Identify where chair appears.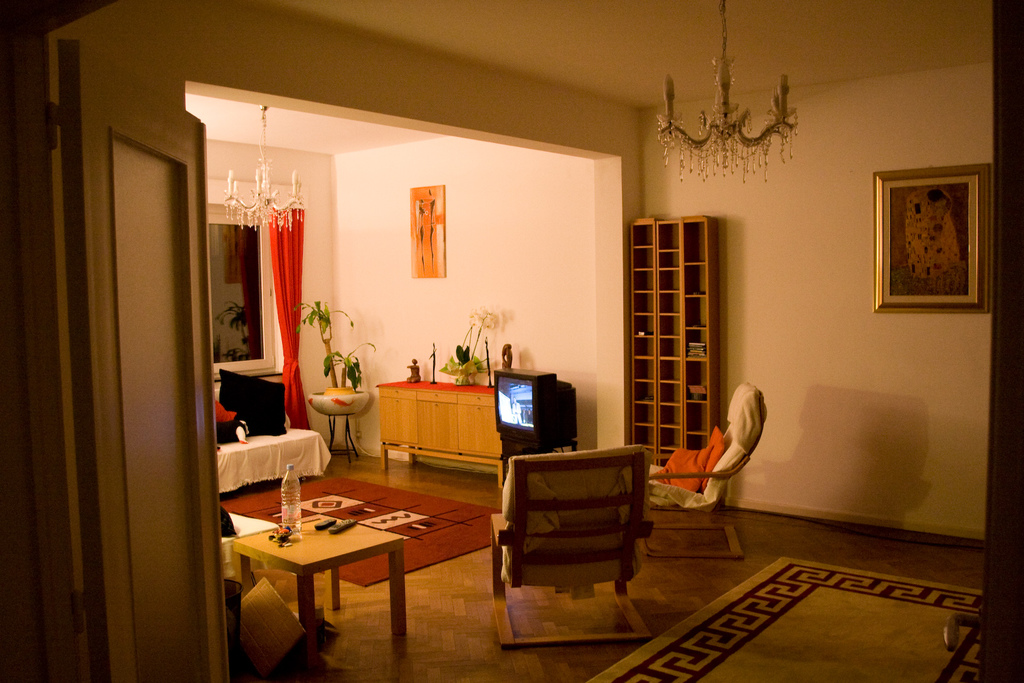
Appears at (637, 383, 767, 558).
